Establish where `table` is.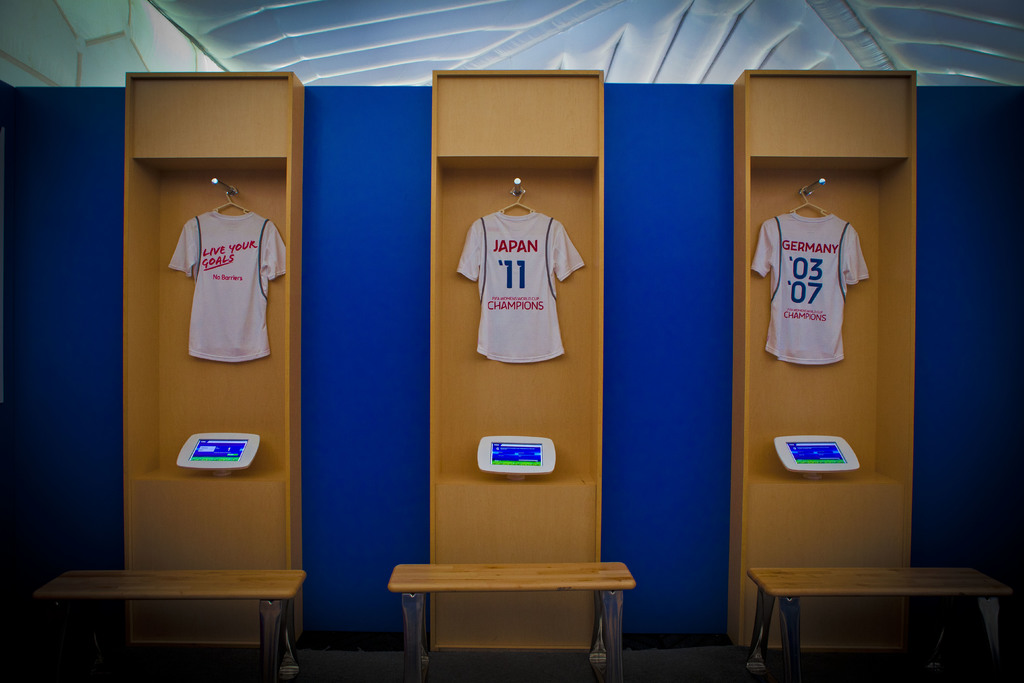
Established at (742,557,1007,682).
